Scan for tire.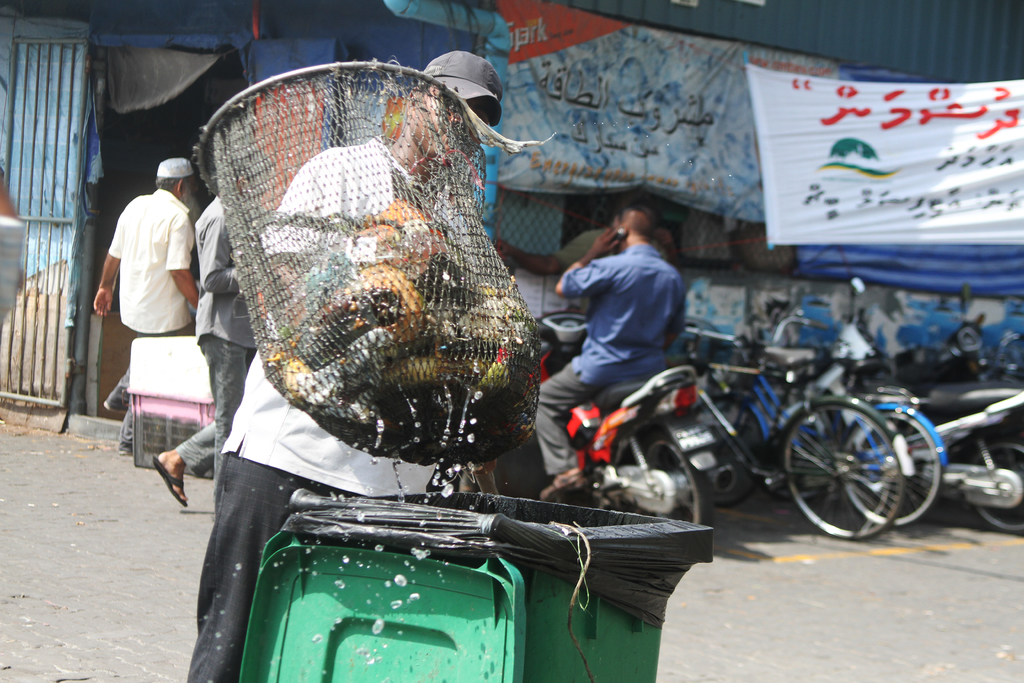
Scan result: bbox=[677, 385, 786, 508].
